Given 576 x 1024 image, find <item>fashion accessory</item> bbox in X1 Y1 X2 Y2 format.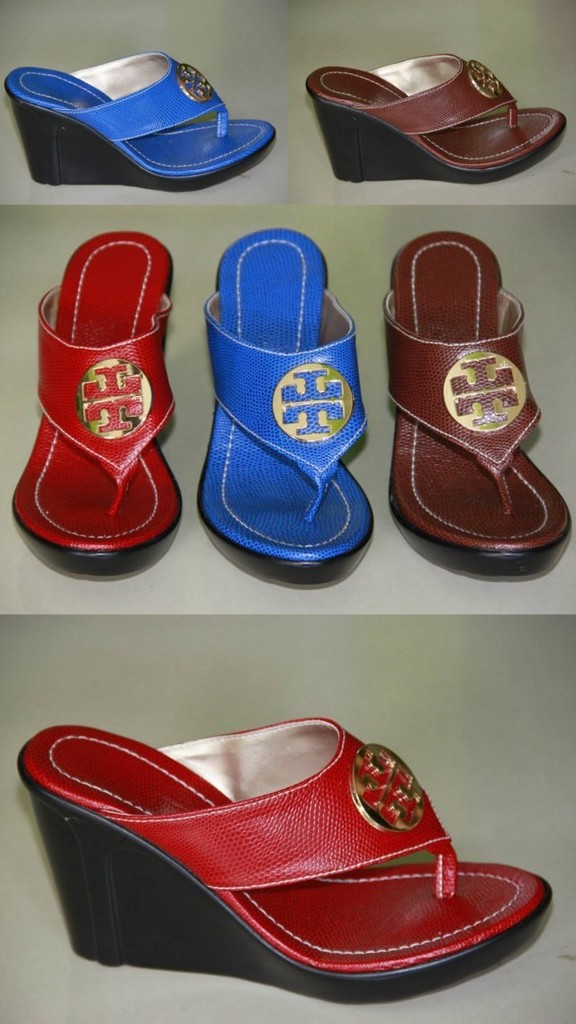
194 230 381 595.
